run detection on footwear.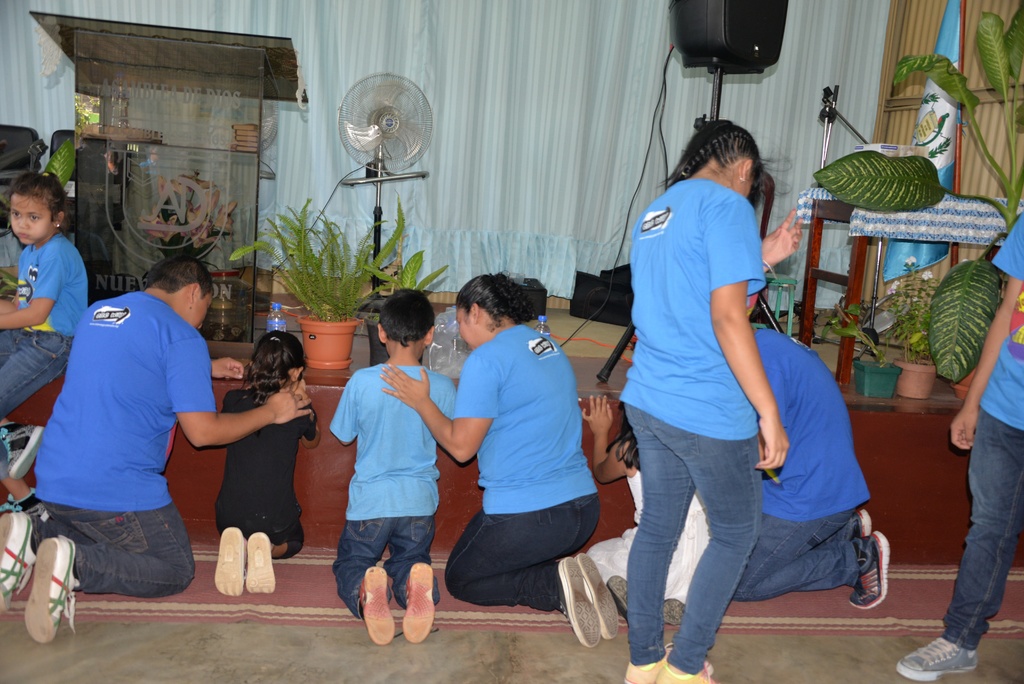
Result: l=2, t=423, r=45, b=484.
